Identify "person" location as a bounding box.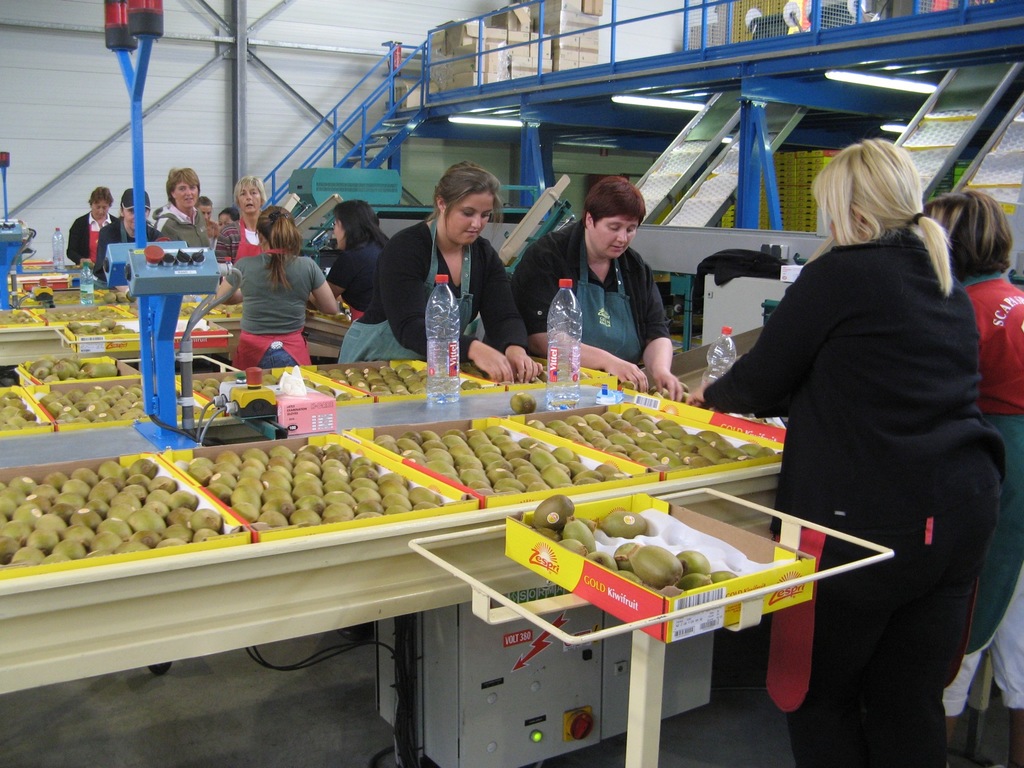
{"left": 371, "top": 161, "right": 543, "bottom": 385}.
